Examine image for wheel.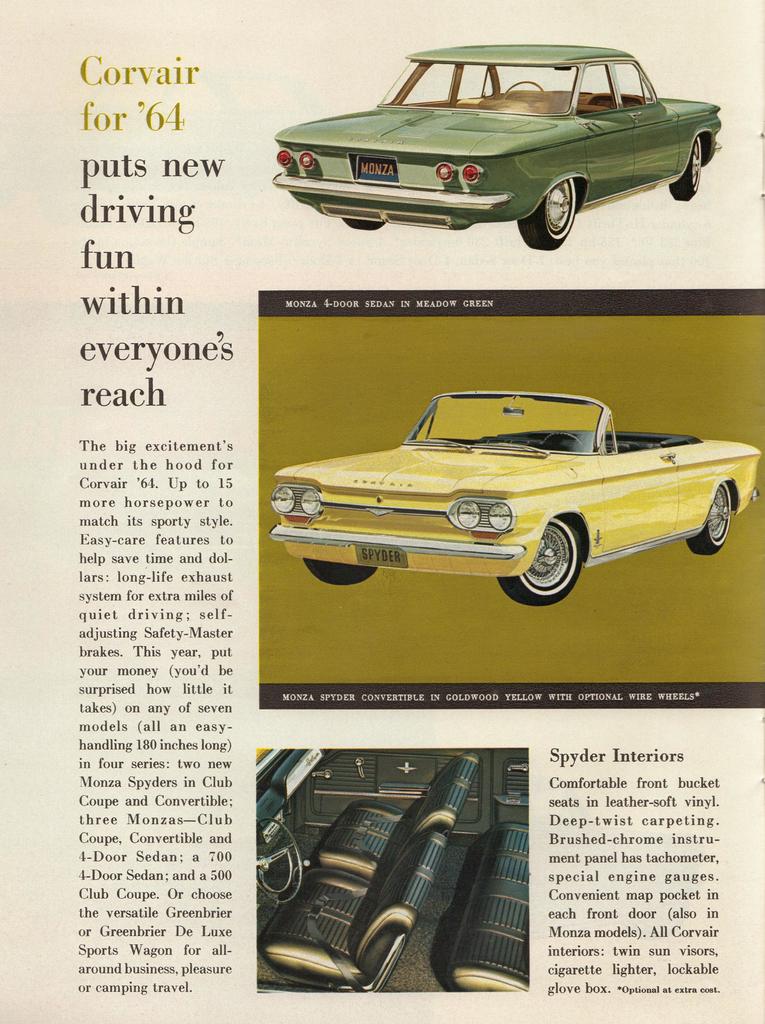
Examination result: <bbox>686, 481, 737, 552</bbox>.
